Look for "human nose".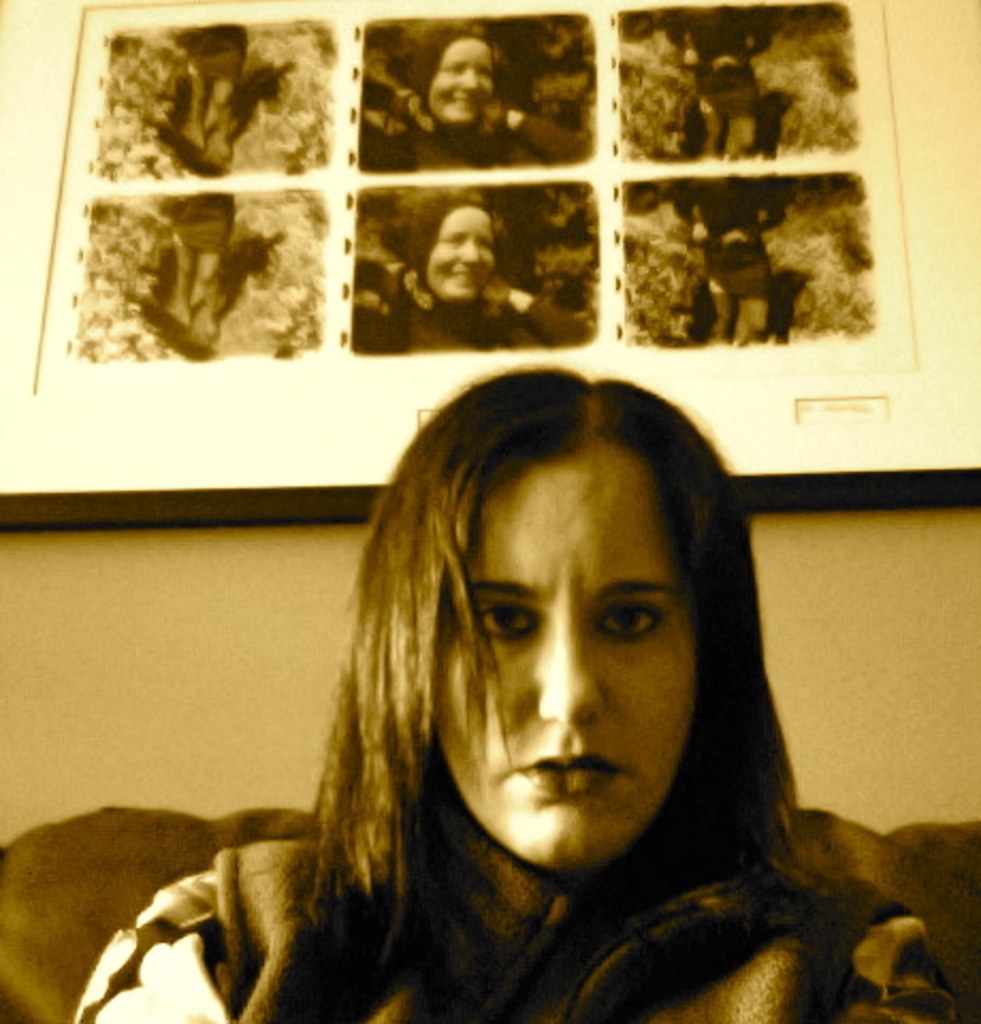
Found: <bbox>454, 68, 484, 87</bbox>.
